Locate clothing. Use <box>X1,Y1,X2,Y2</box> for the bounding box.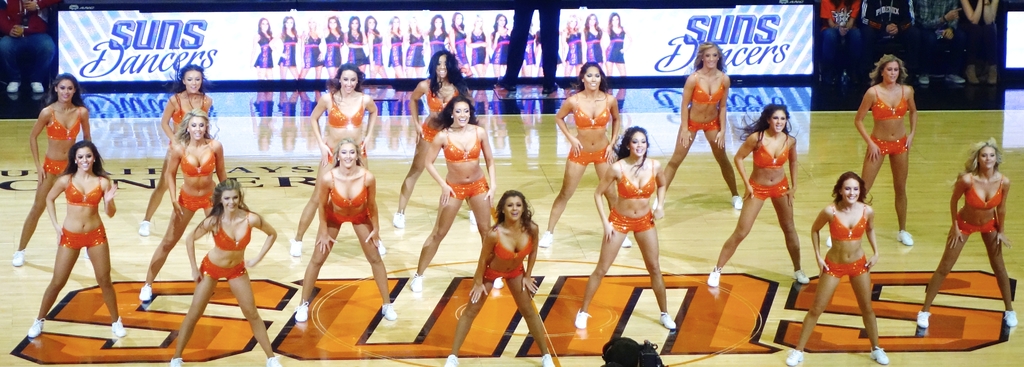
<box>522,35,537,62</box>.
